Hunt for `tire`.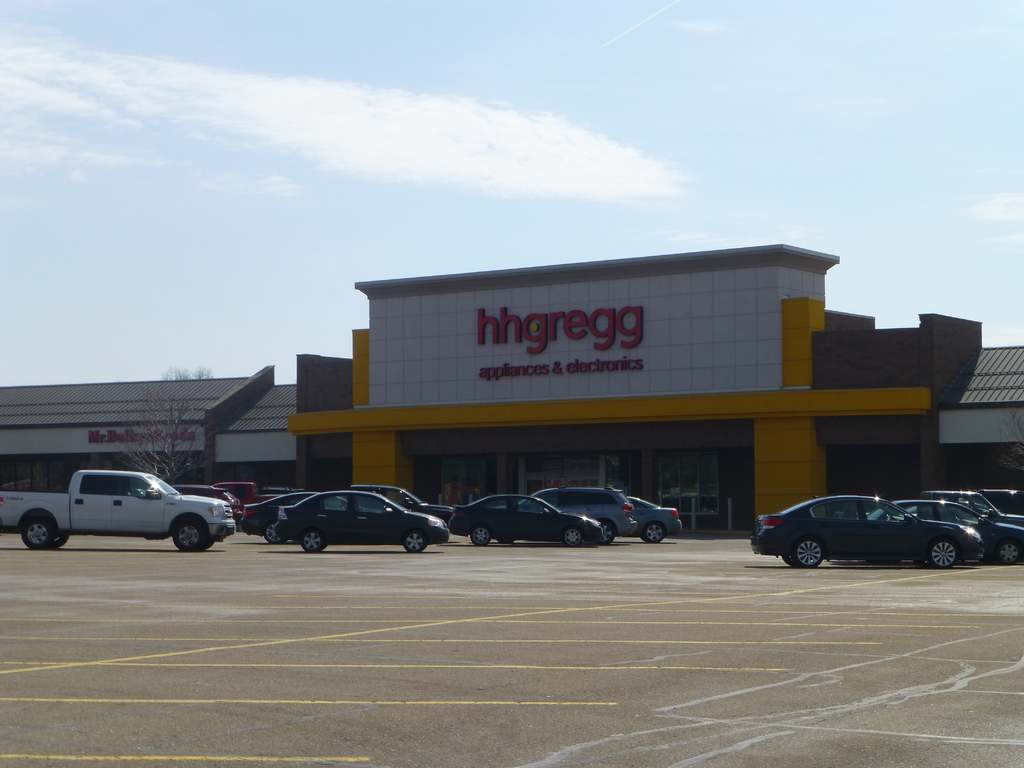
Hunted down at Rect(470, 524, 496, 547).
